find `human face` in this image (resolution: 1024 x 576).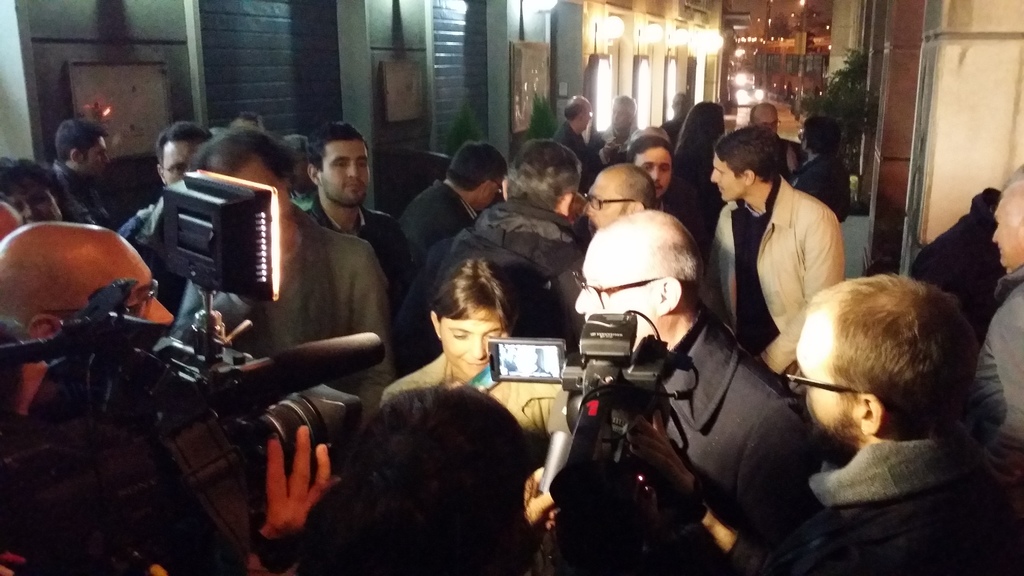
locate(709, 154, 748, 202).
